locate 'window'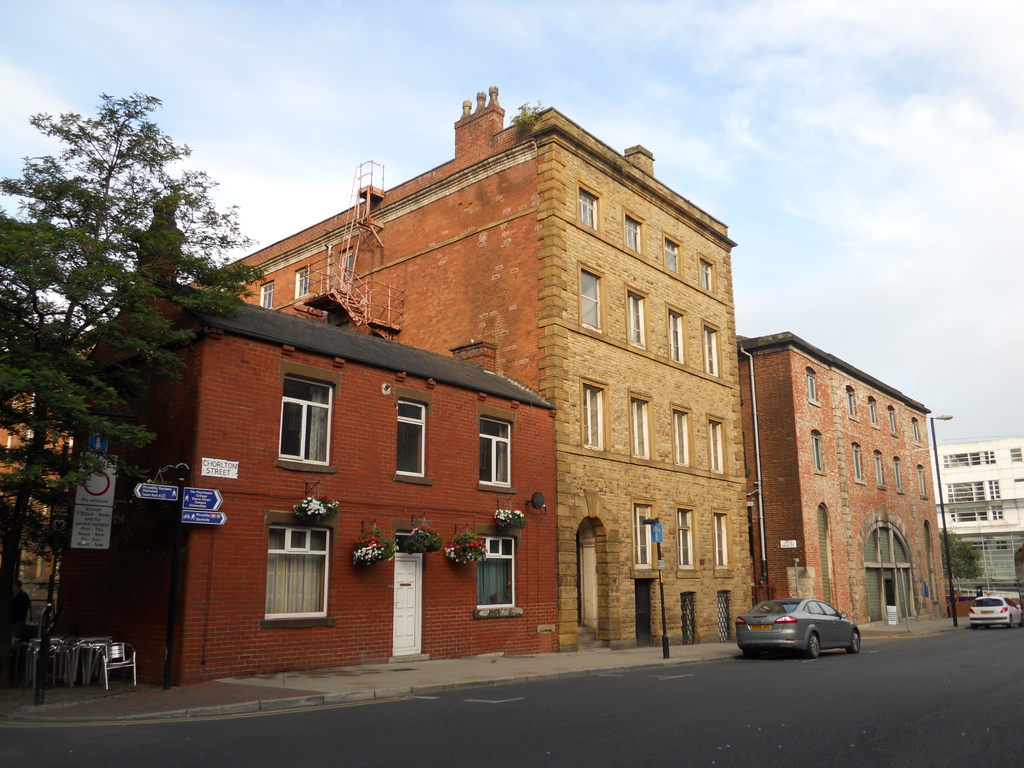
<region>628, 285, 646, 353</region>
